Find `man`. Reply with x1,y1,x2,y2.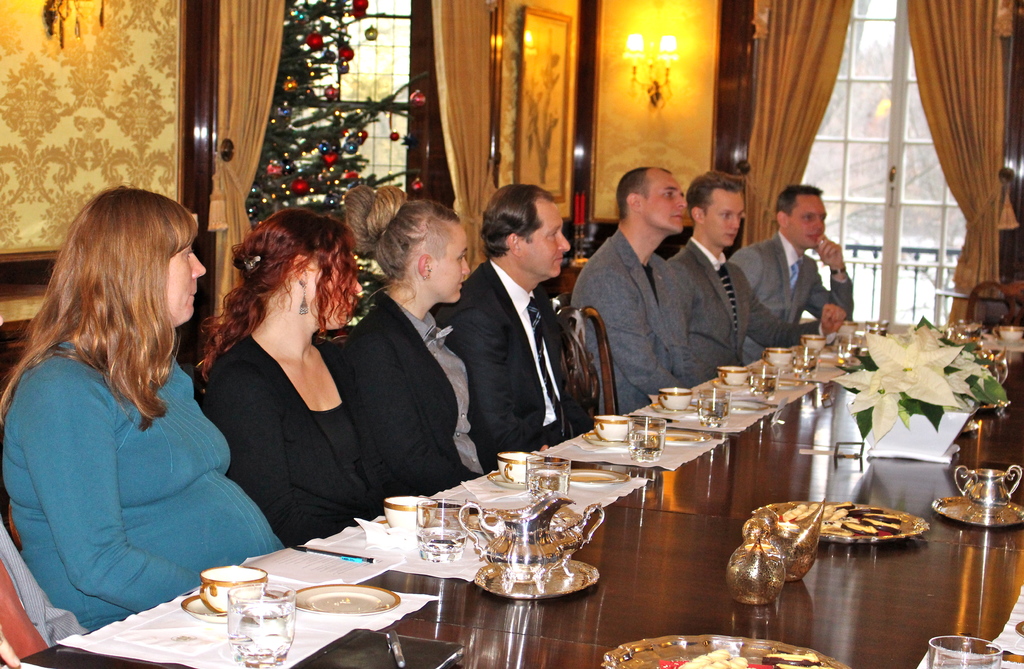
665,167,851,378.
